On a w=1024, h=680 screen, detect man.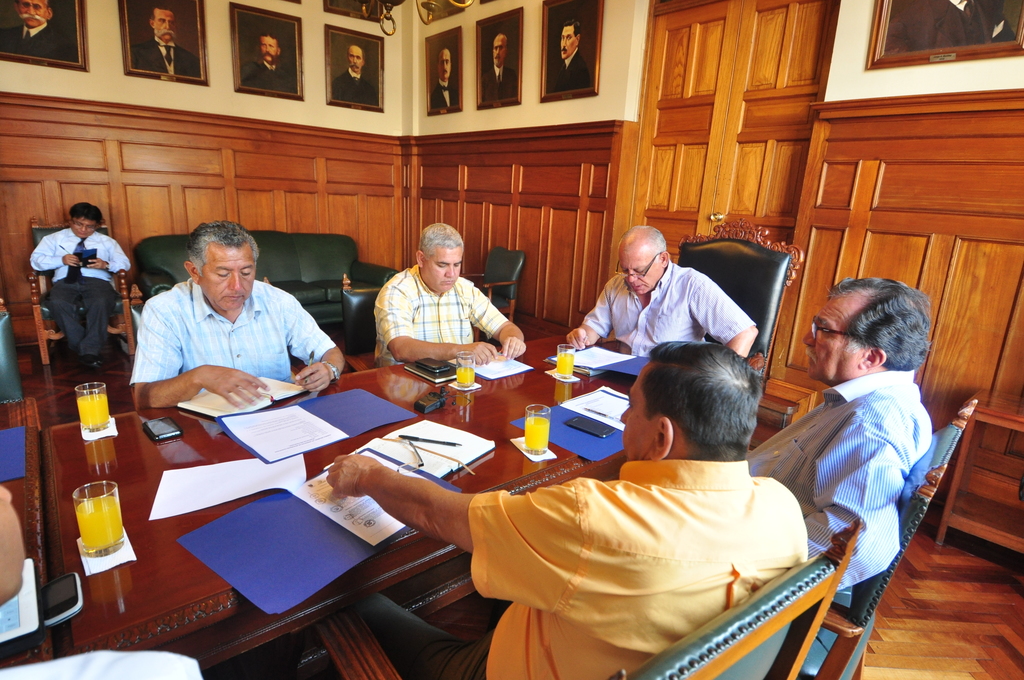
(429,42,462,111).
